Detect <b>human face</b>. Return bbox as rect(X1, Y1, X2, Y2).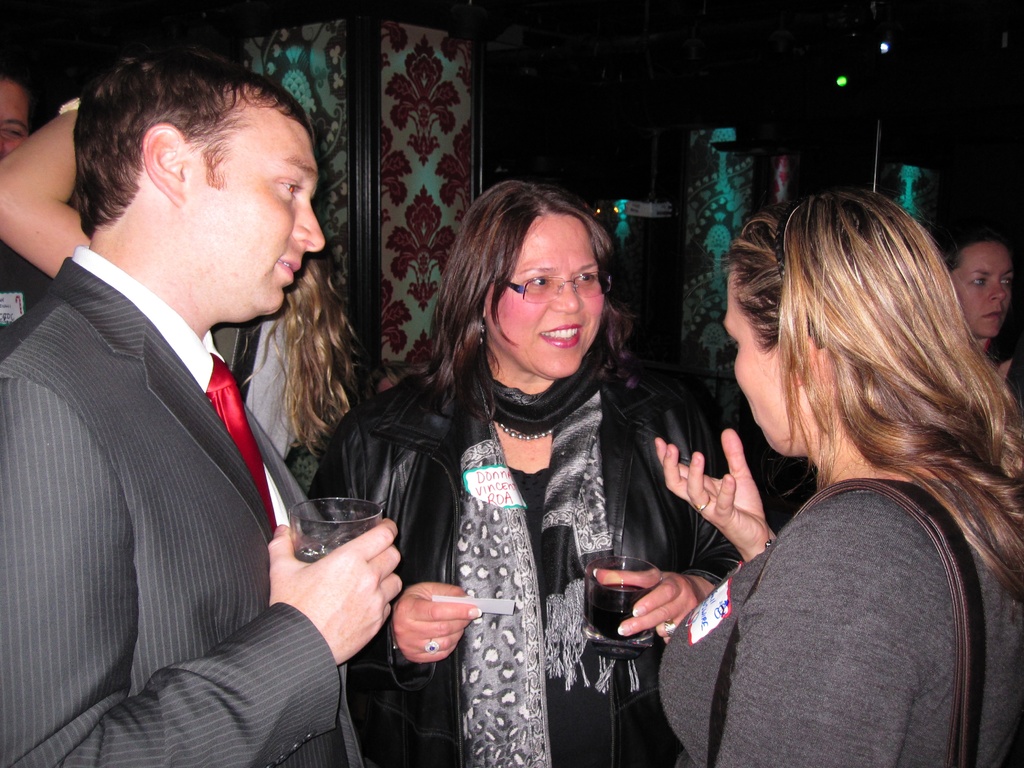
rect(188, 99, 326, 322).
